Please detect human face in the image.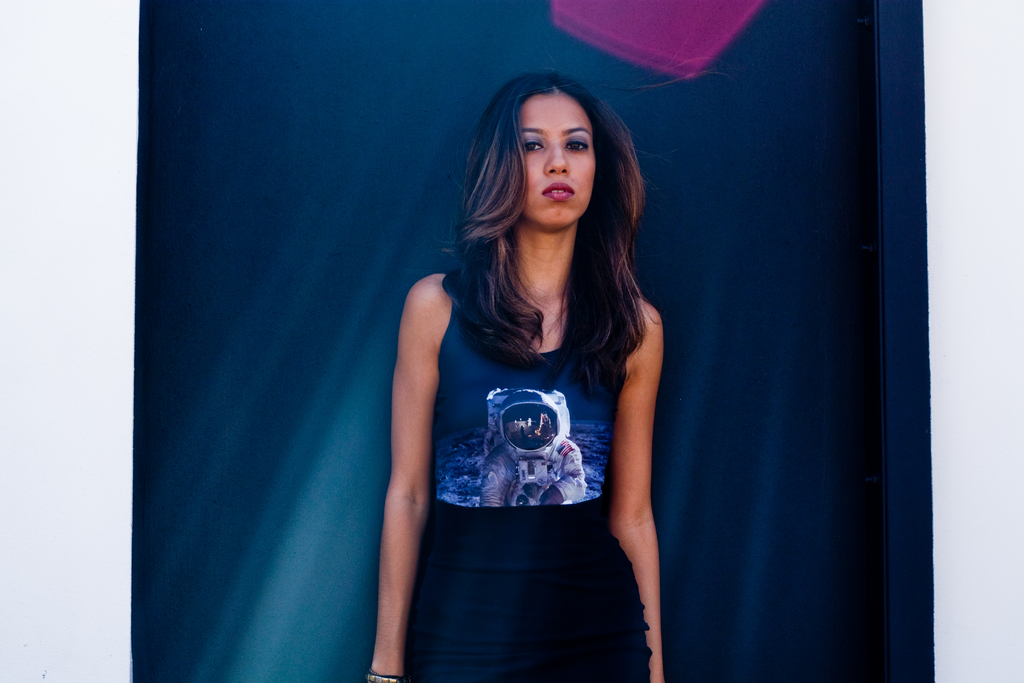
locate(519, 94, 594, 224).
